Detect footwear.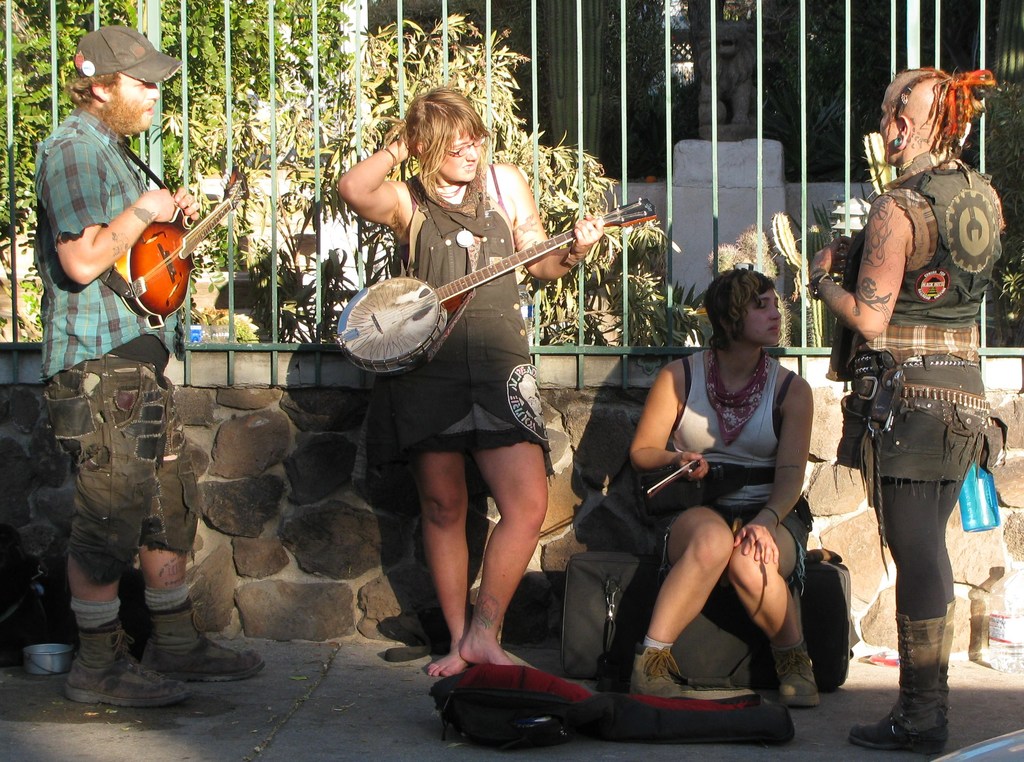
Detected at {"x1": 624, "y1": 643, "x2": 706, "y2": 701}.
